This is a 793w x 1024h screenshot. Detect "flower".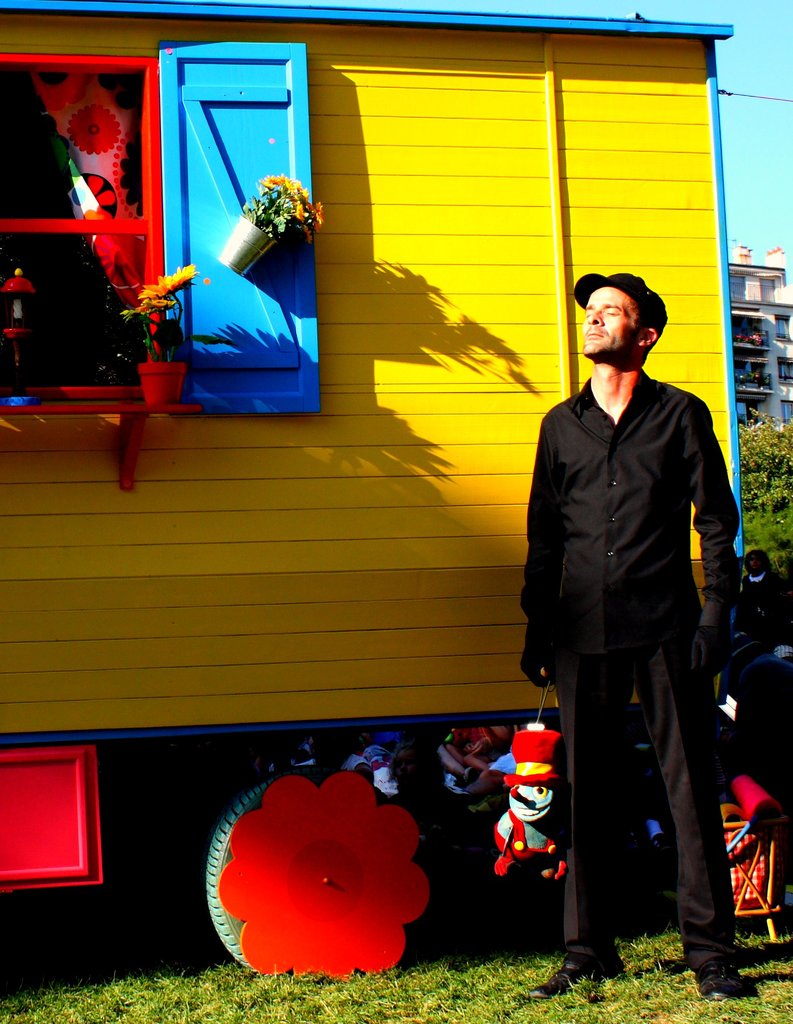
bbox(242, 179, 340, 236).
